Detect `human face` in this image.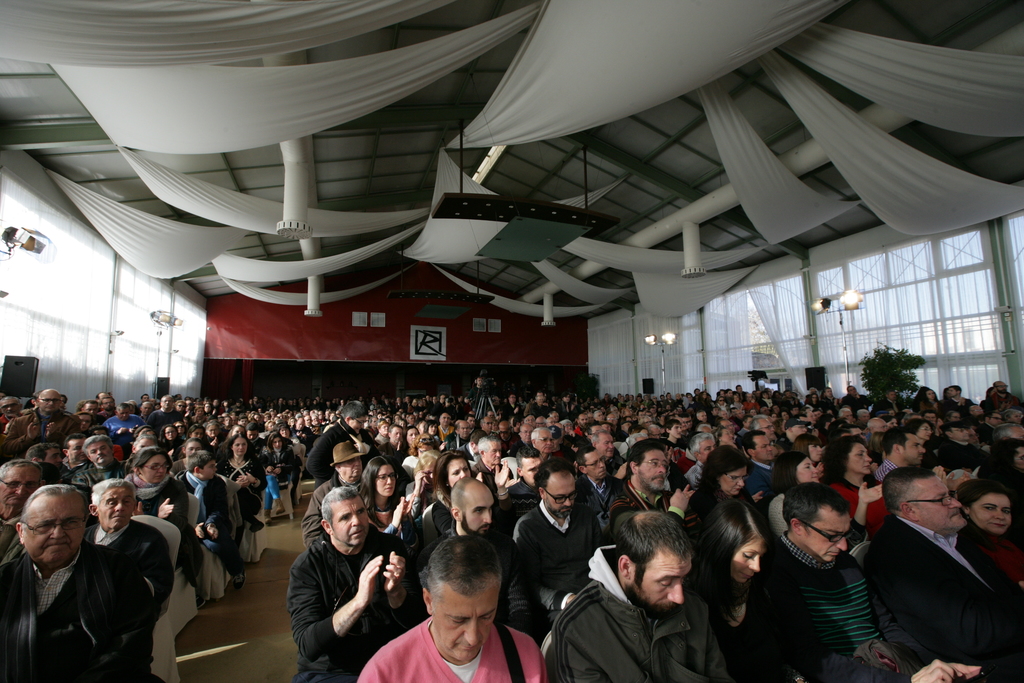
Detection: 796, 461, 819, 483.
